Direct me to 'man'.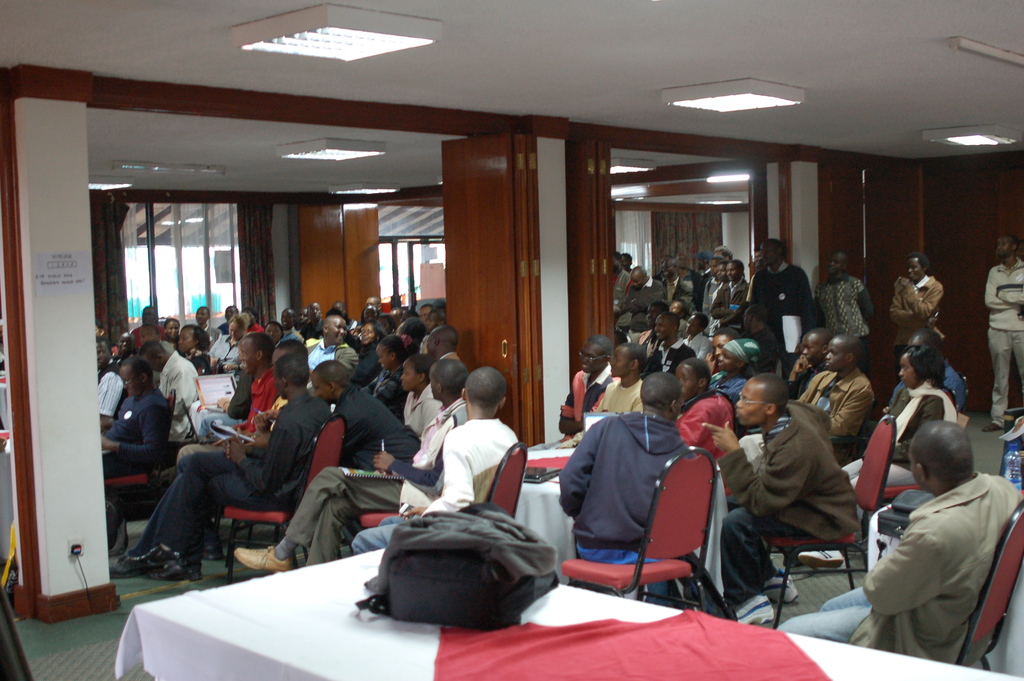
Direction: <box>628,263,657,332</box>.
